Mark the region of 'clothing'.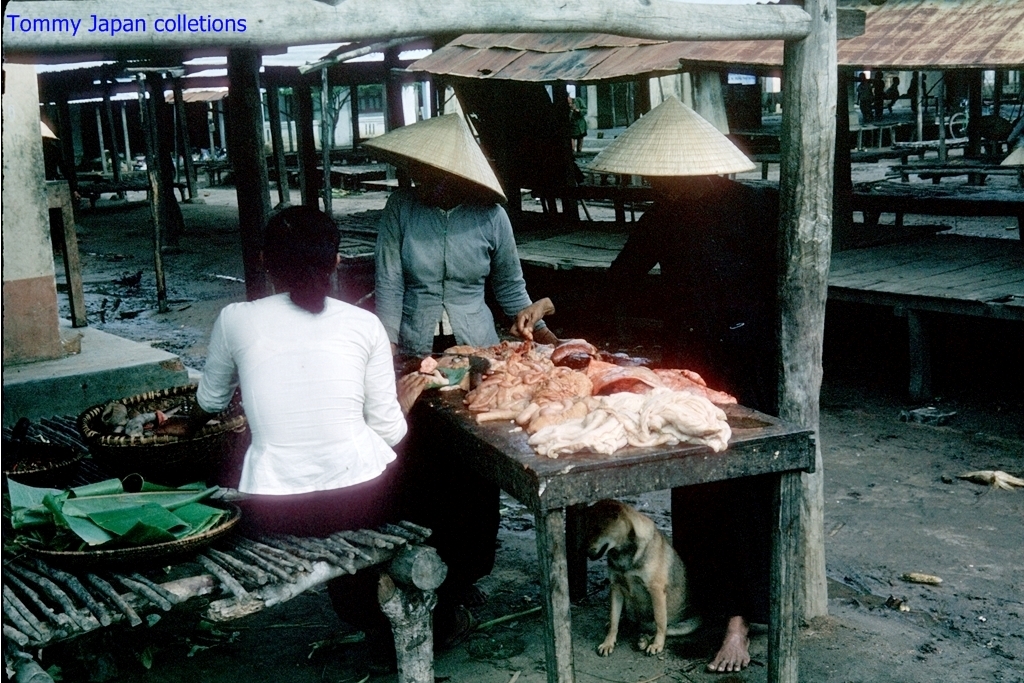
Region: region(197, 263, 405, 523).
